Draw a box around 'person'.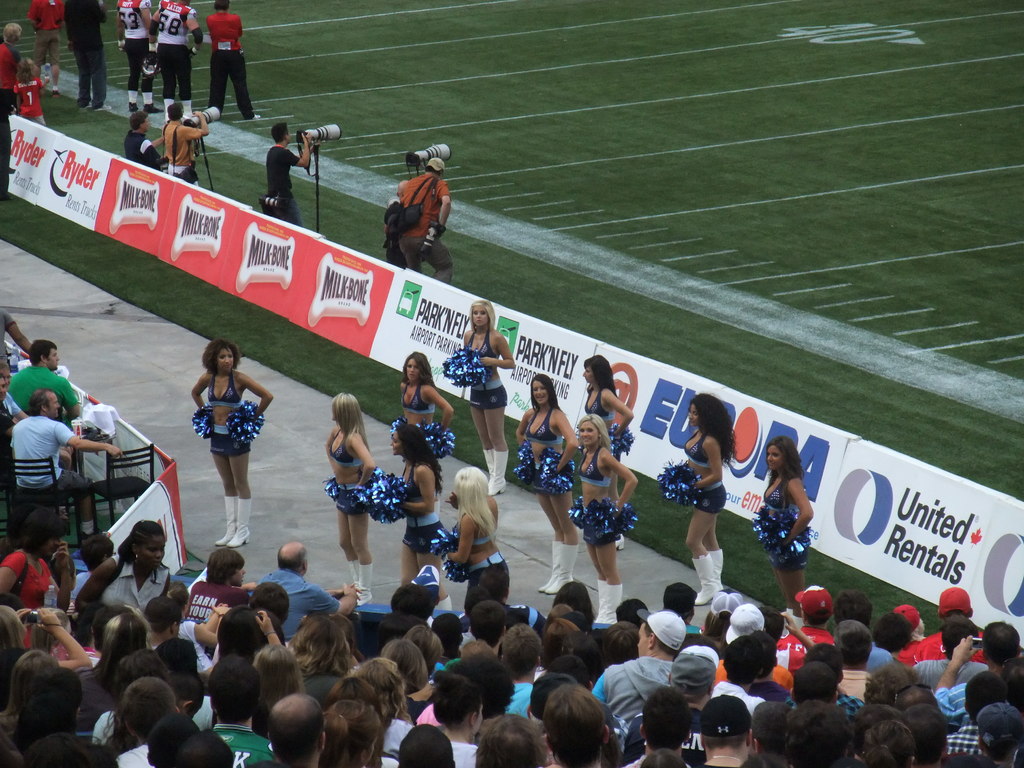
box=[391, 417, 456, 616].
